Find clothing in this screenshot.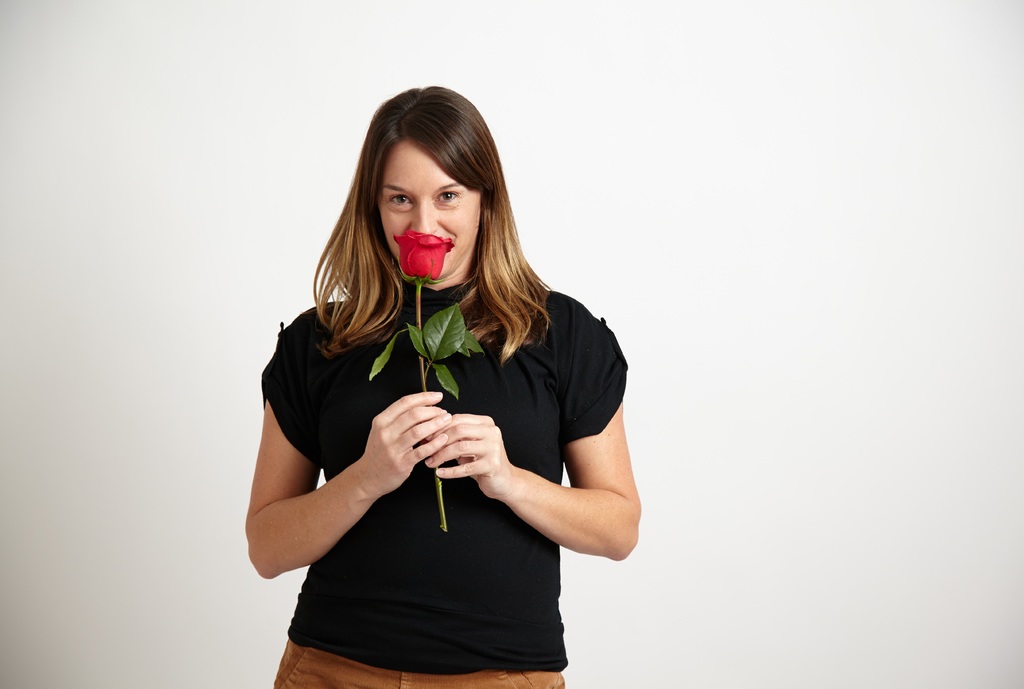
The bounding box for clothing is x1=275 y1=641 x2=568 y2=687.
